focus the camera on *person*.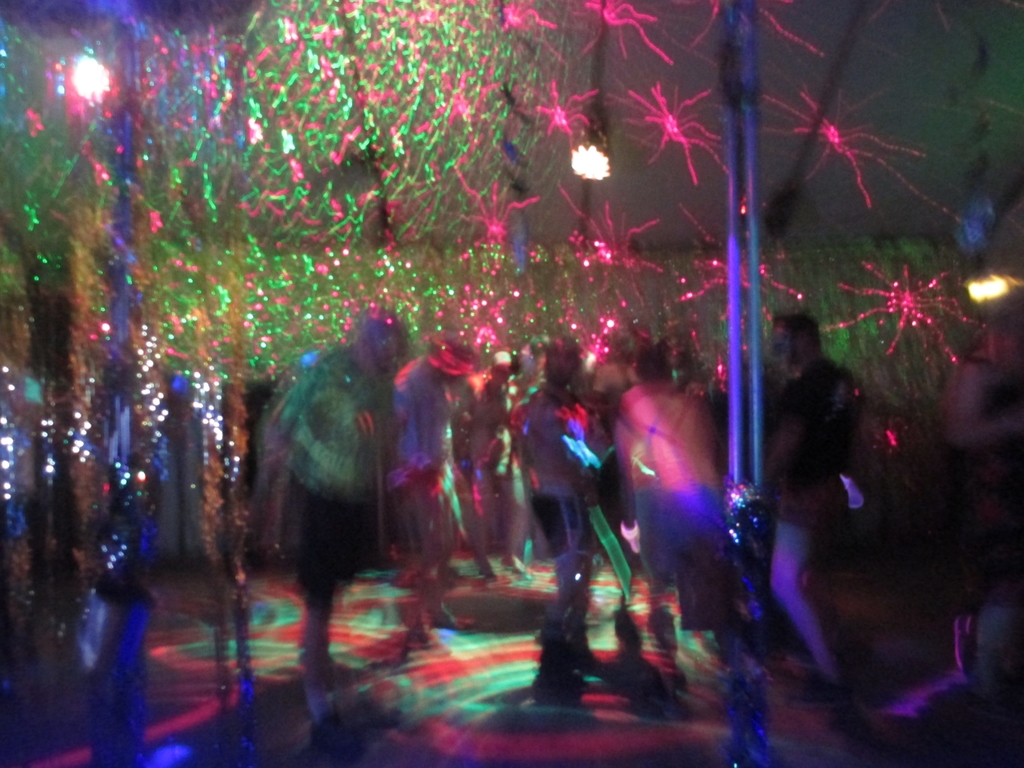
Focus region: box=[524, 333, 594, 704].
